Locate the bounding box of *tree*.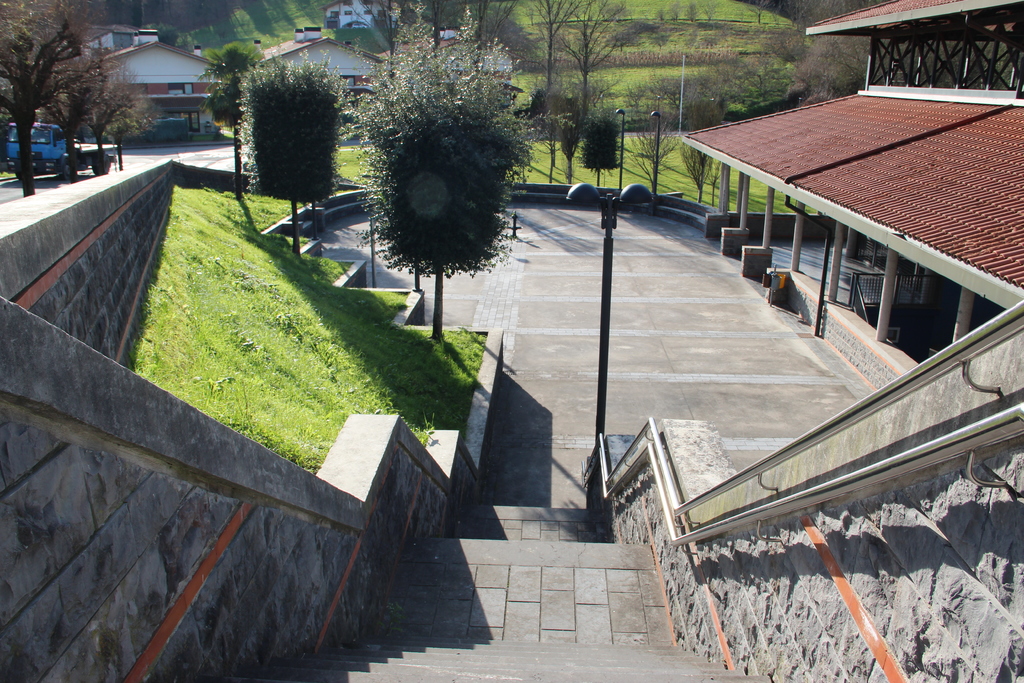
Bounding box: x1=36, y1=35, x2=113, y2=185.
